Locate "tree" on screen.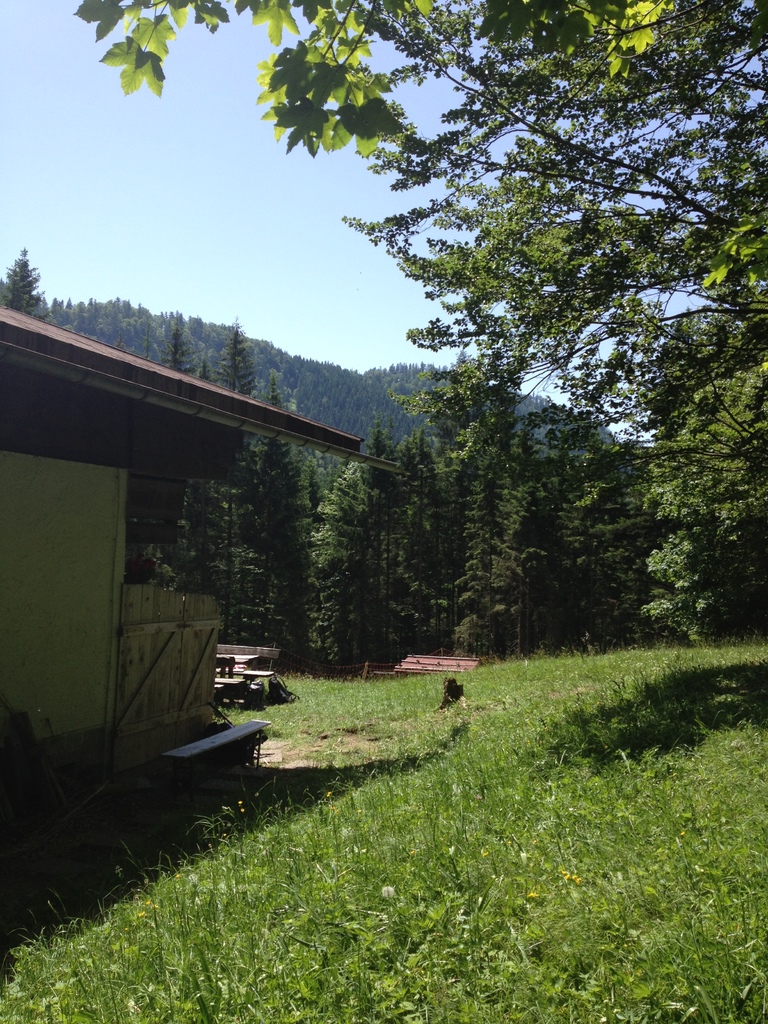
On screen at (164,323,200,382).
